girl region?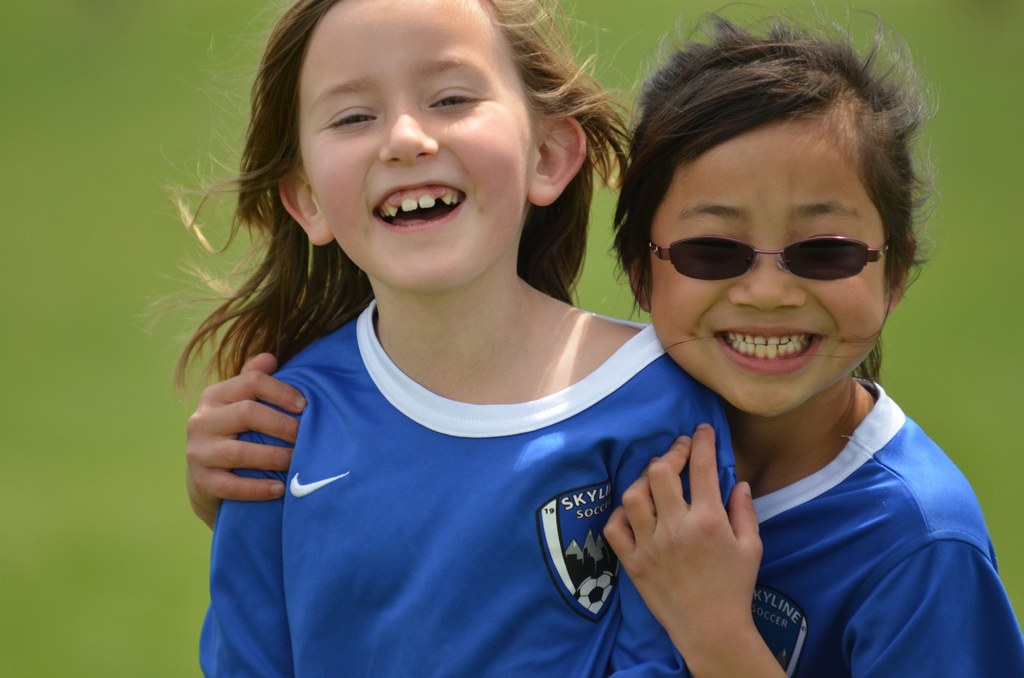
crop(184, 0, 1023, 677)
